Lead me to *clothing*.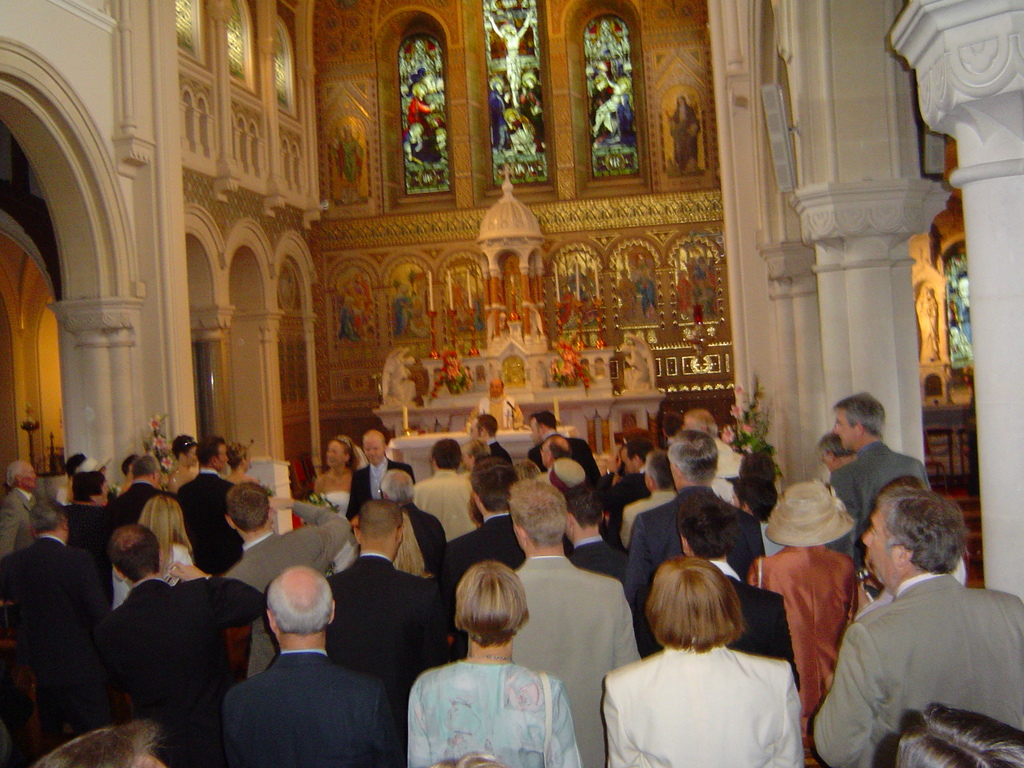
Lead to locate(564, 545, 629, 577).
